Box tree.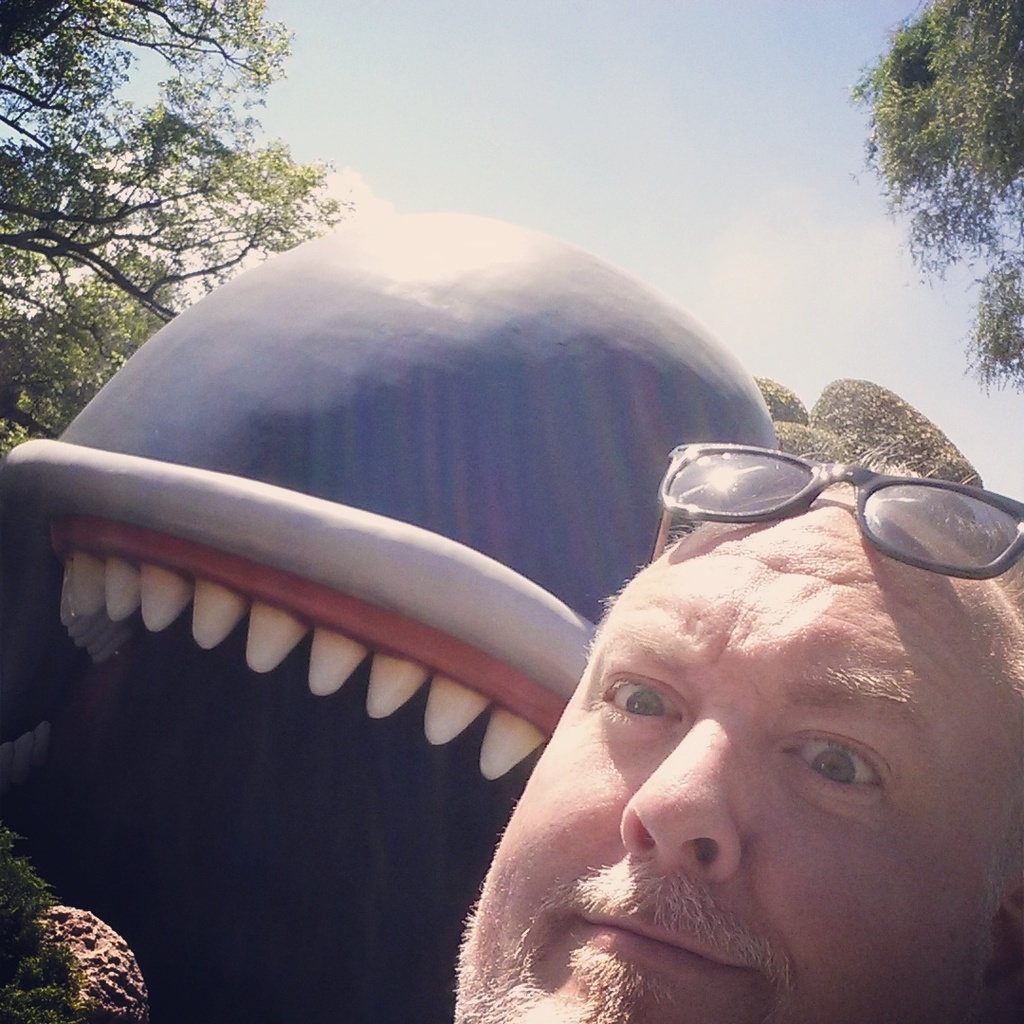
x1=0, y1=0, x2=357, y2=462.
